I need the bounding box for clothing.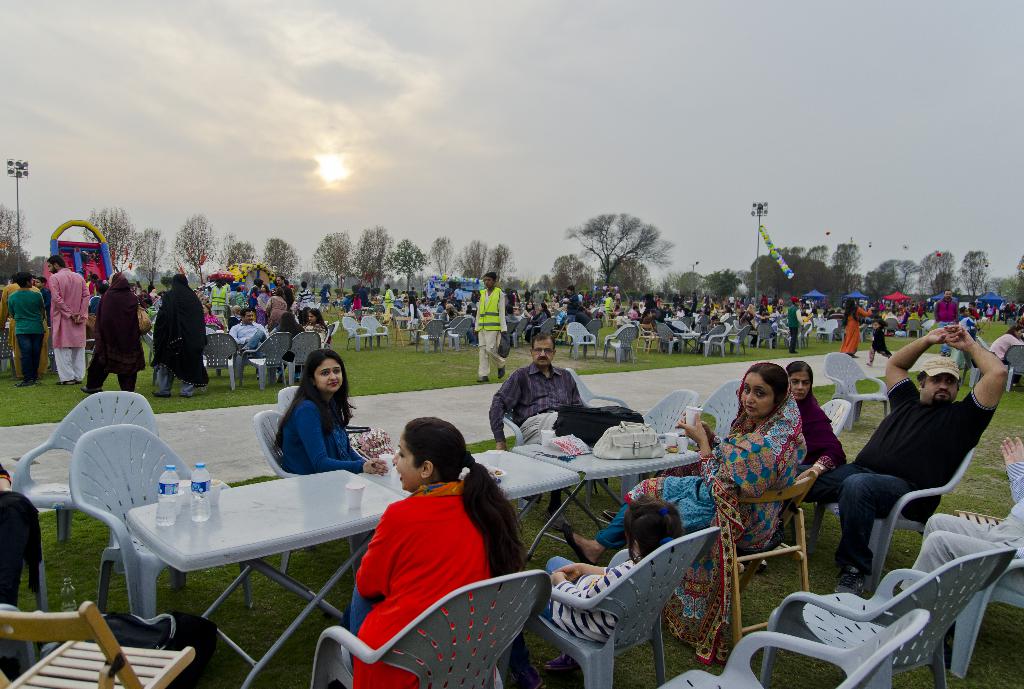
Here it is: pyautogui.locateOnScreen(1, 271, 204, 403).
